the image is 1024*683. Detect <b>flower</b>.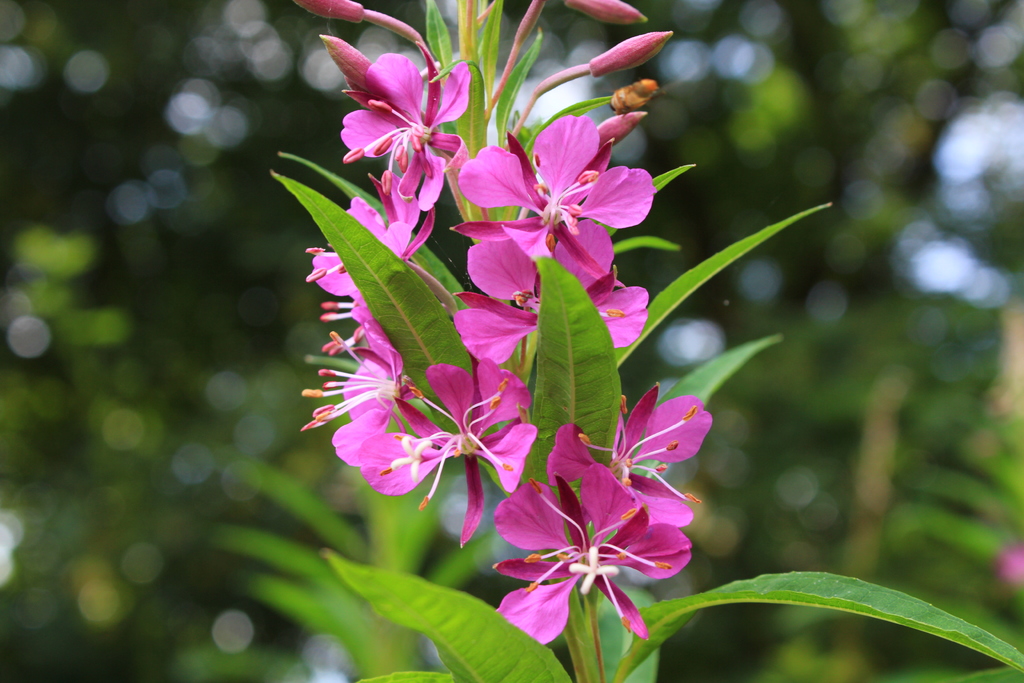
Detection: 297,342,416,469.
